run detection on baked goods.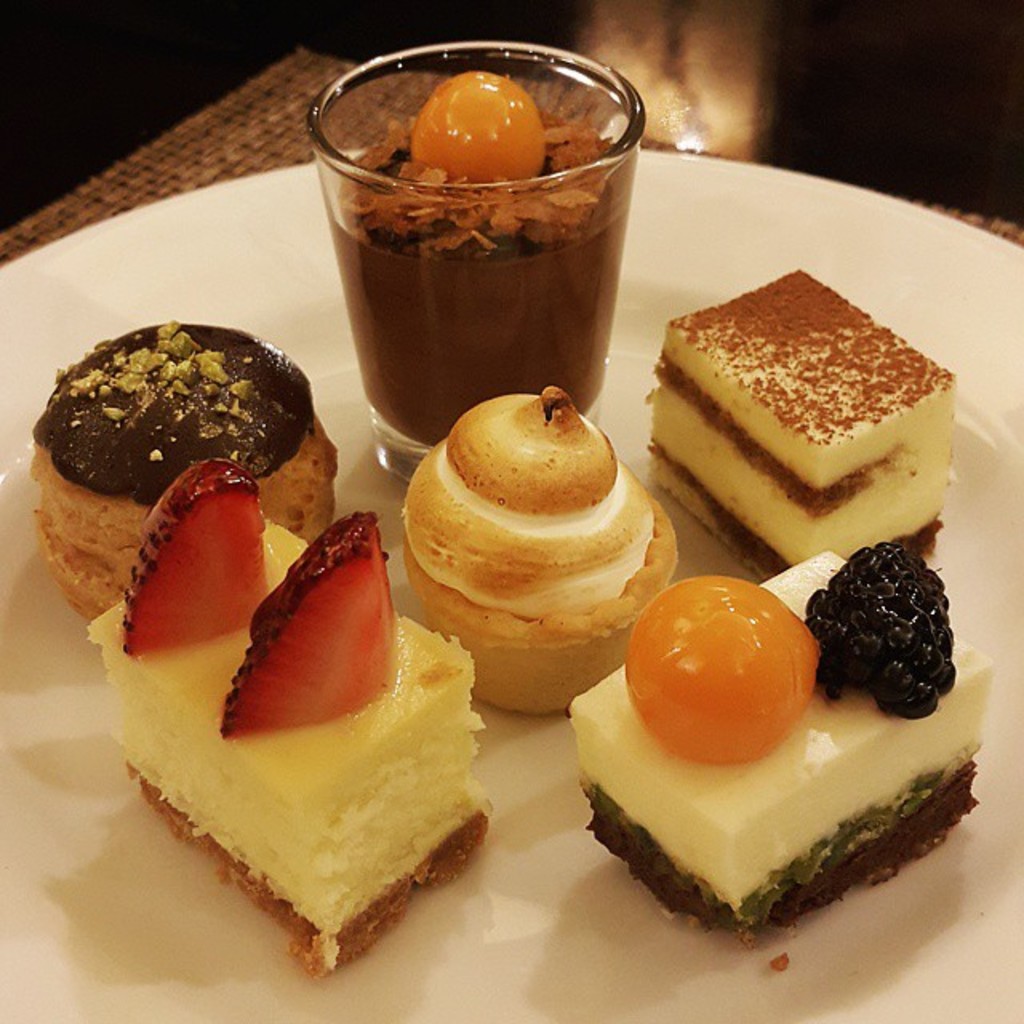
Result: 587:544:986:944.
